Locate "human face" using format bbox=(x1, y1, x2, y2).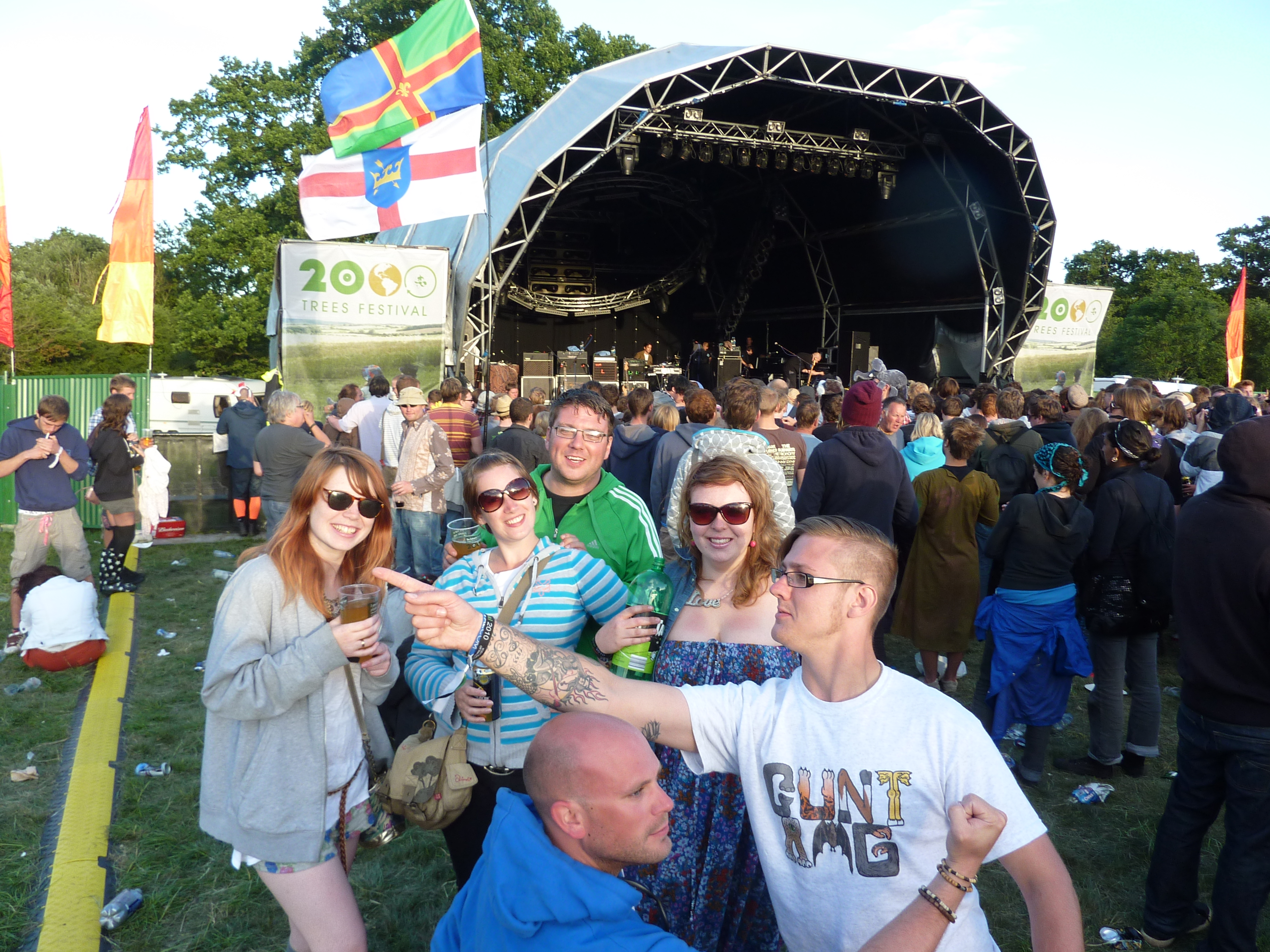
bbox=(260, 117, 262, 120).
